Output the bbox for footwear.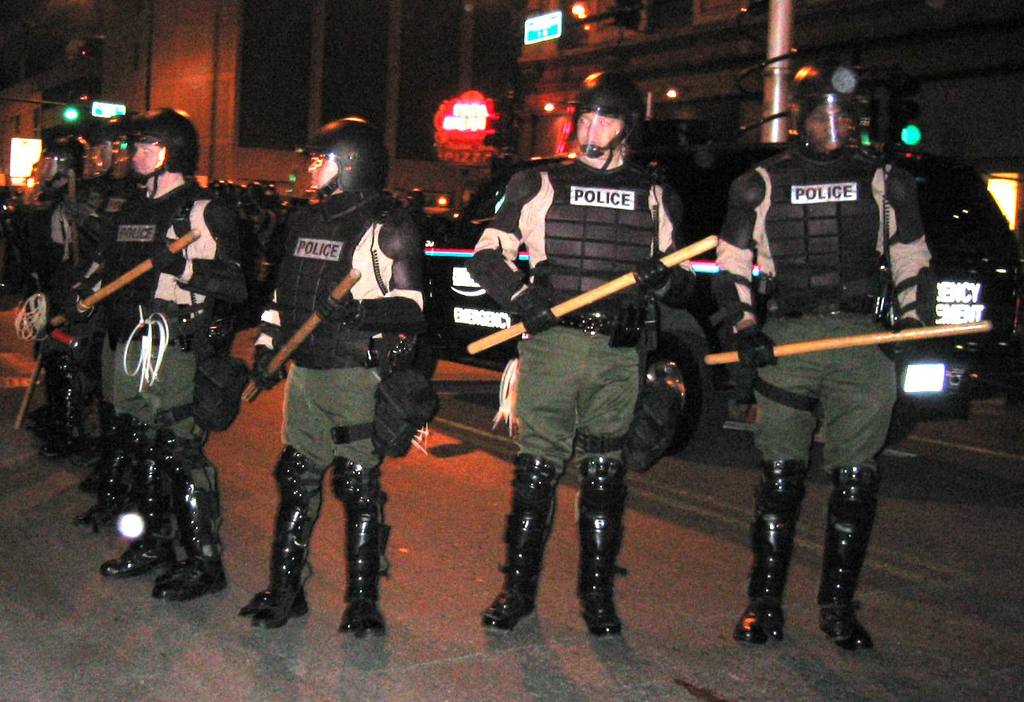
<box>737,461,808,642</box>.
